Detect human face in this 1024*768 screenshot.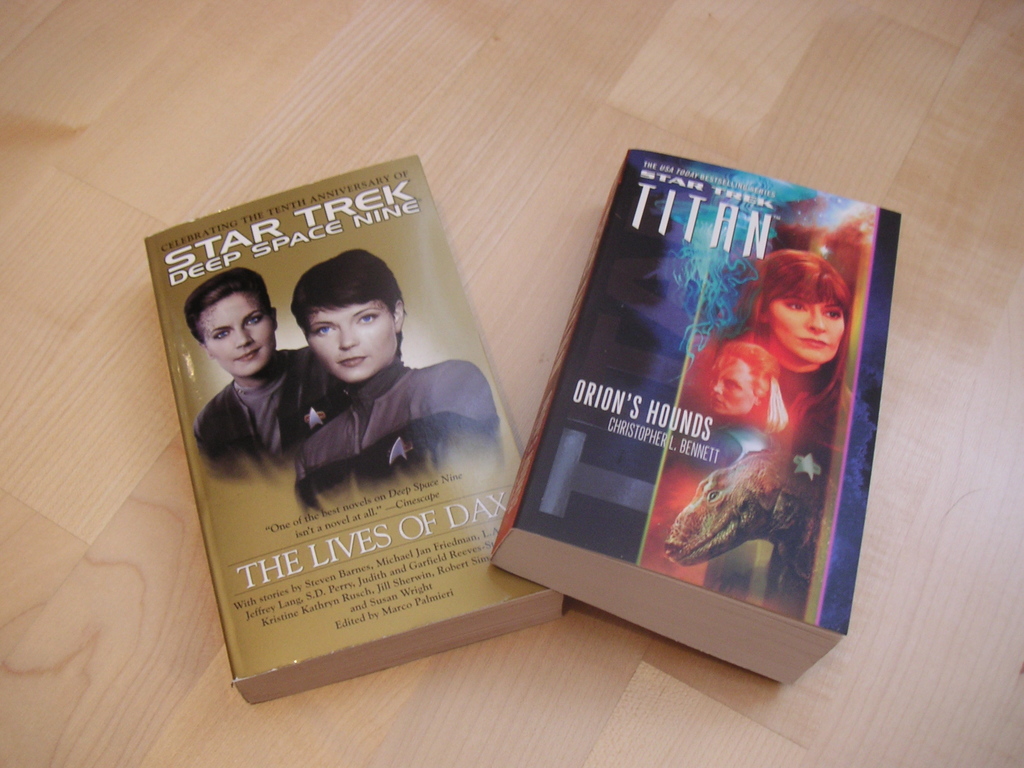
Detection: locate(188, 274, 274, 378).
